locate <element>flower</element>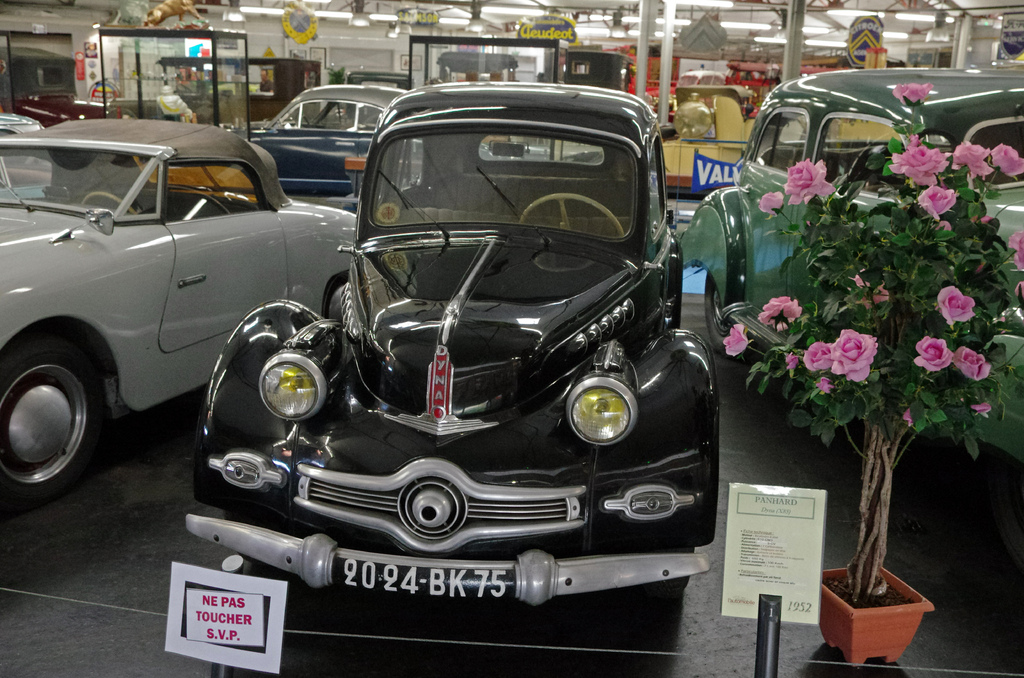
[x1=858, y1=267, x2=893, y2=309]
